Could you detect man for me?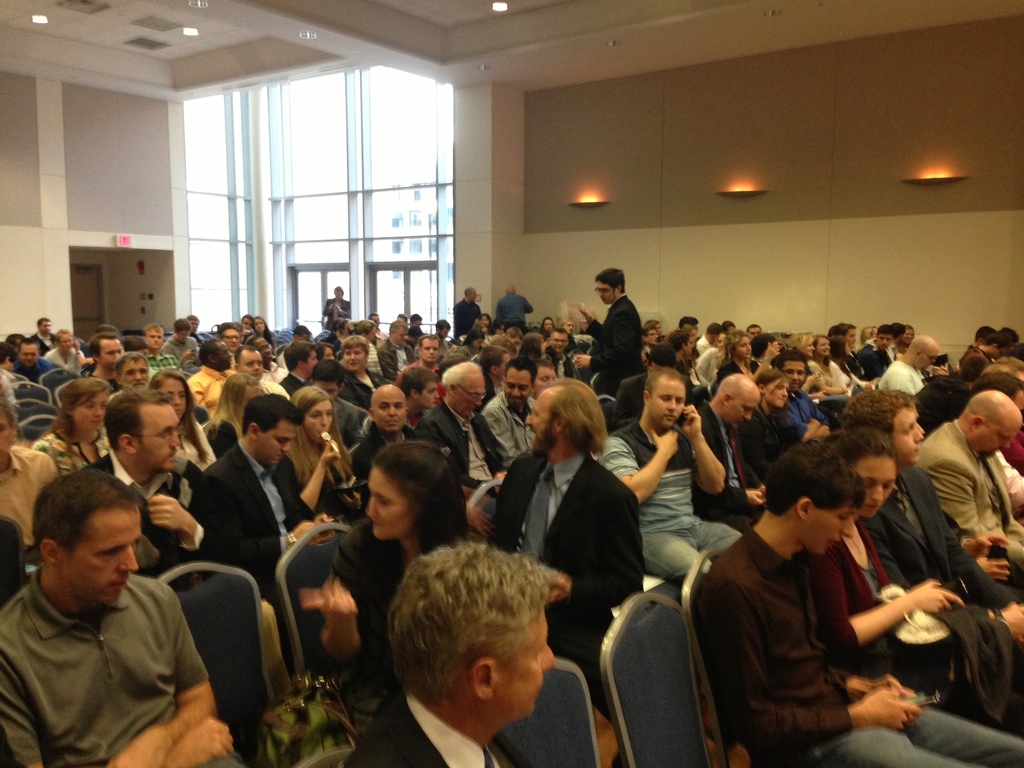
Detection result: [left=544, top=326, right=579, bottom=379].
